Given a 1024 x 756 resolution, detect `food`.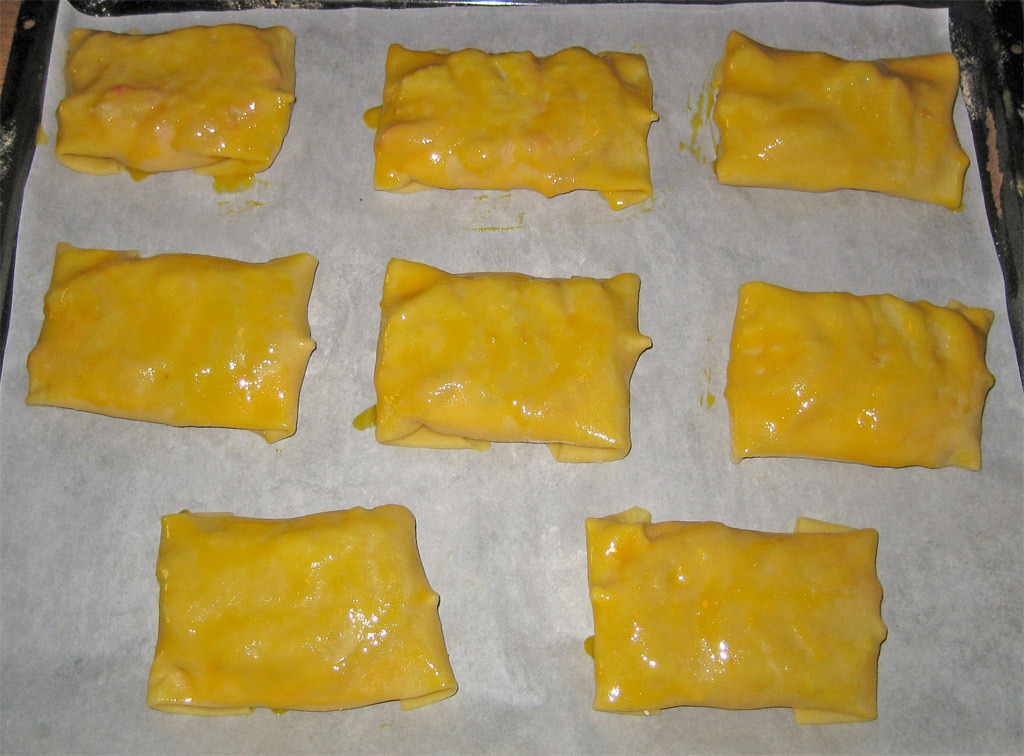
26 240 317 447.
